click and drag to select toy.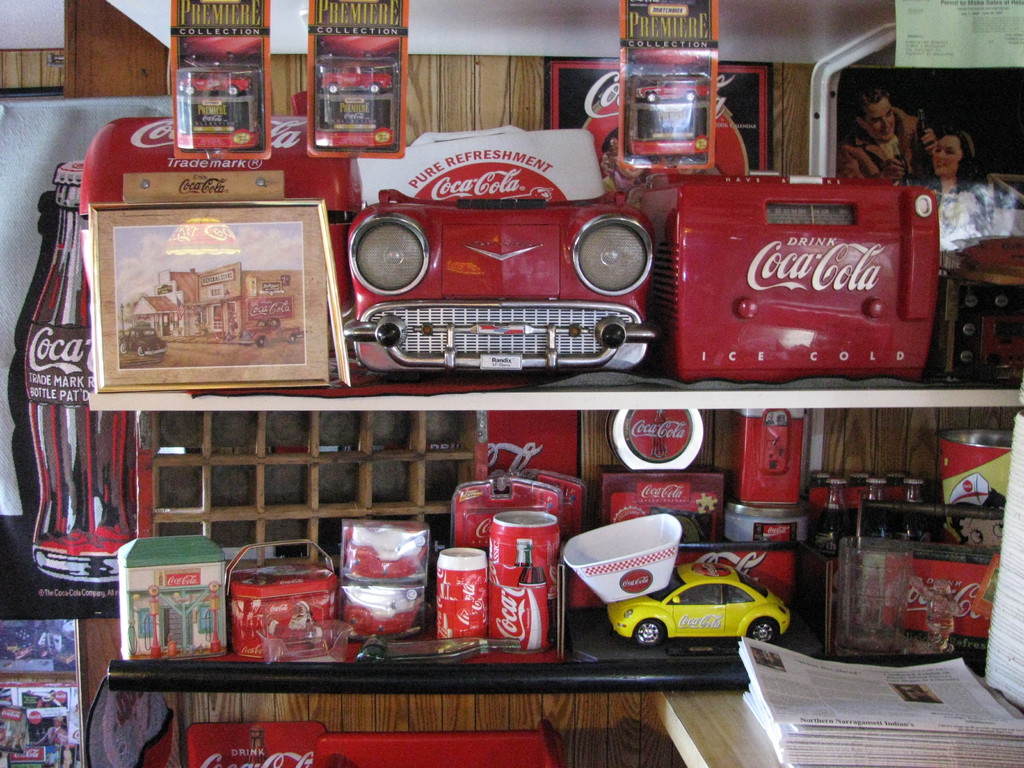
Selection: <region>344, 188, 653, 374</region>.
